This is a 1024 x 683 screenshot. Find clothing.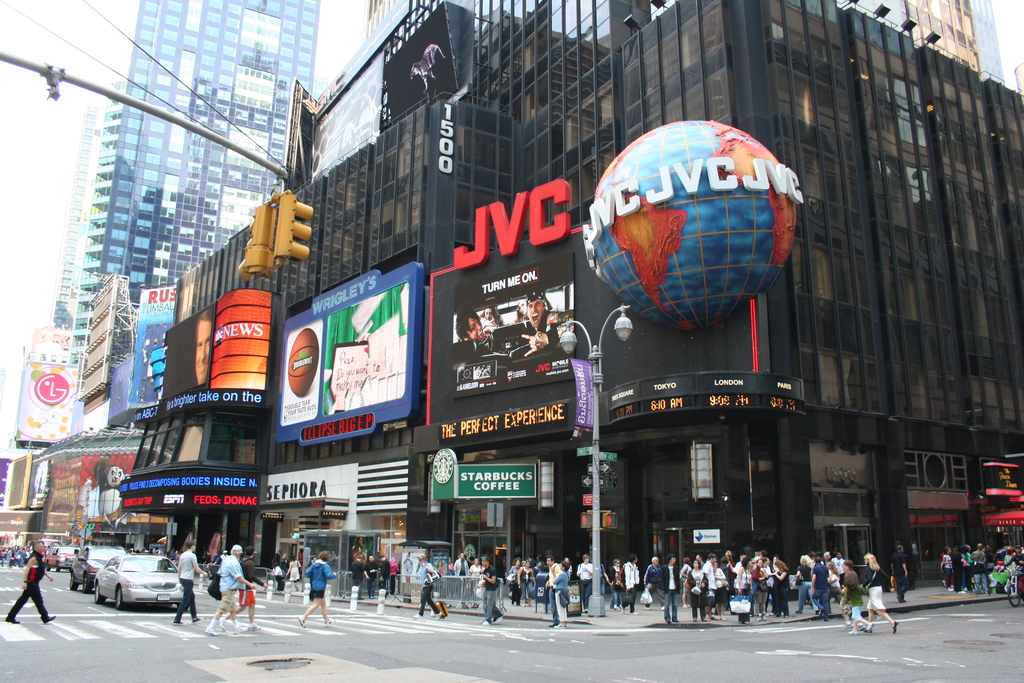
Bounding box: box(776, 568, 783, 605).
